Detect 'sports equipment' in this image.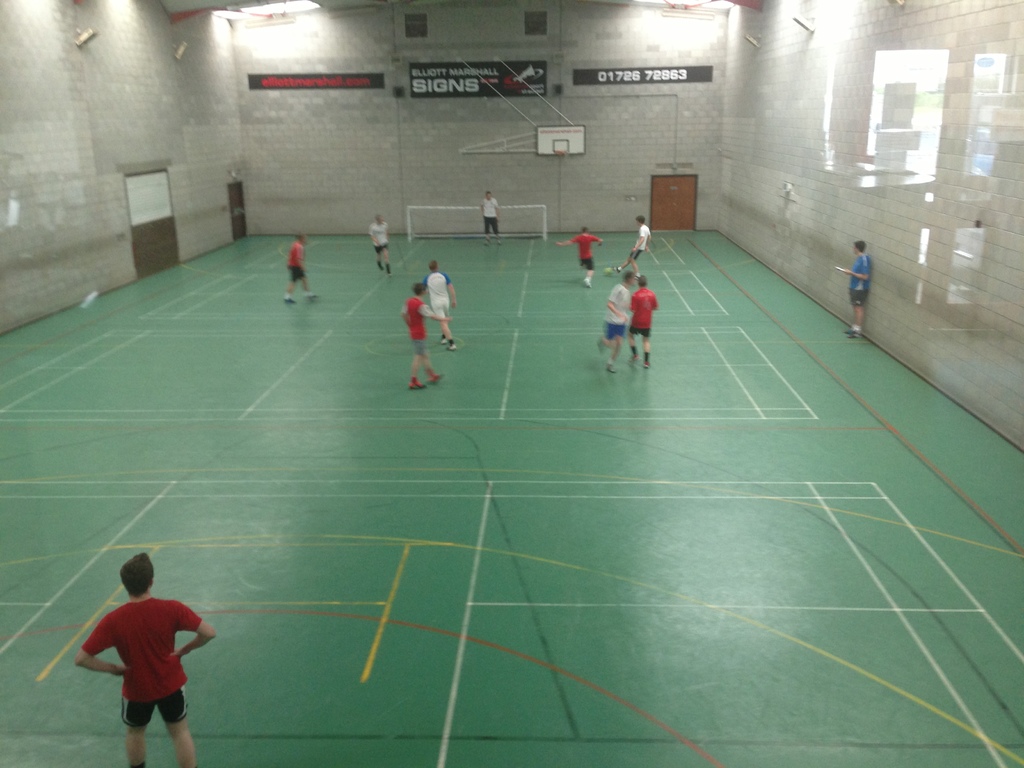
Detection: <bbox>79, 595, 204, 703</bbox>.
